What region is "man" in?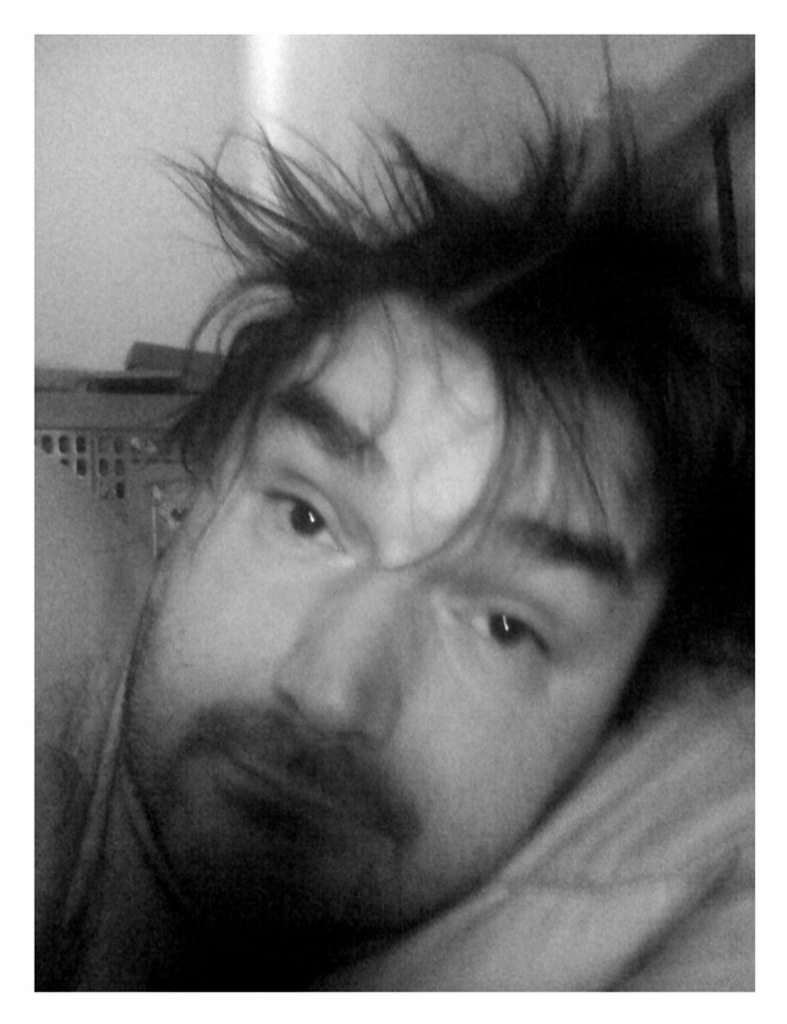
[left=14, top=108, right=765, bottom=991].
